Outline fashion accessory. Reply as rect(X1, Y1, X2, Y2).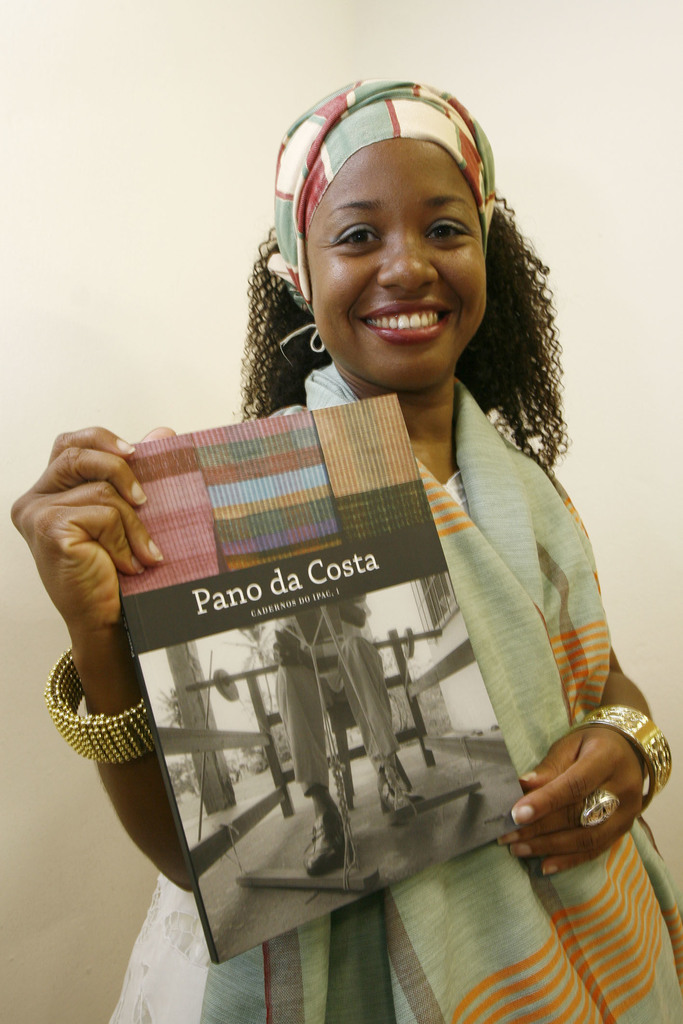
rect(44, 648, 165, 765).
